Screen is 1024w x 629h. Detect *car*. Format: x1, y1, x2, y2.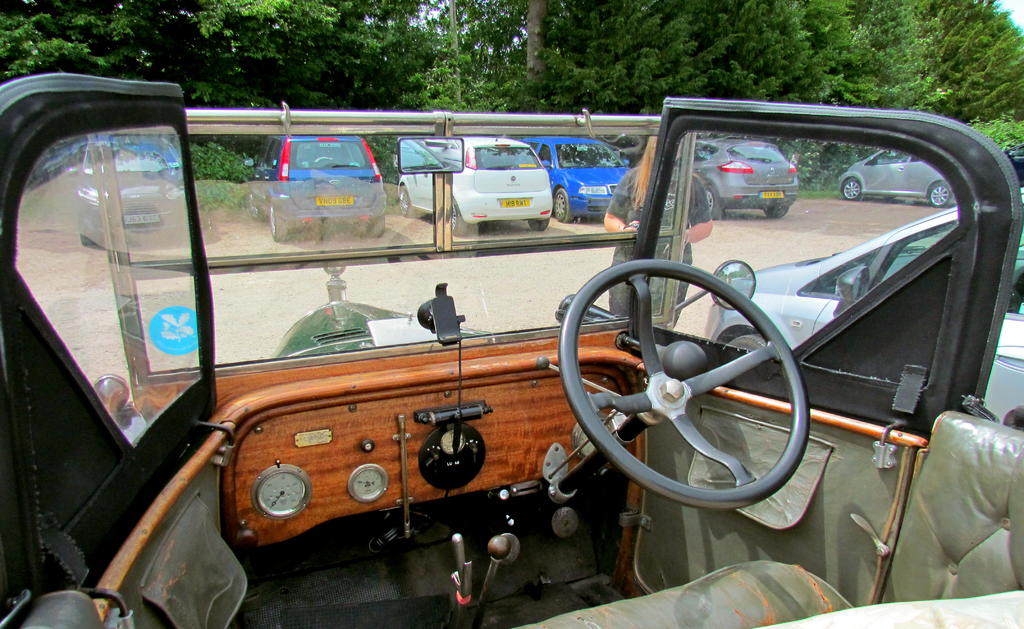
884, 185, 1023, 314.
